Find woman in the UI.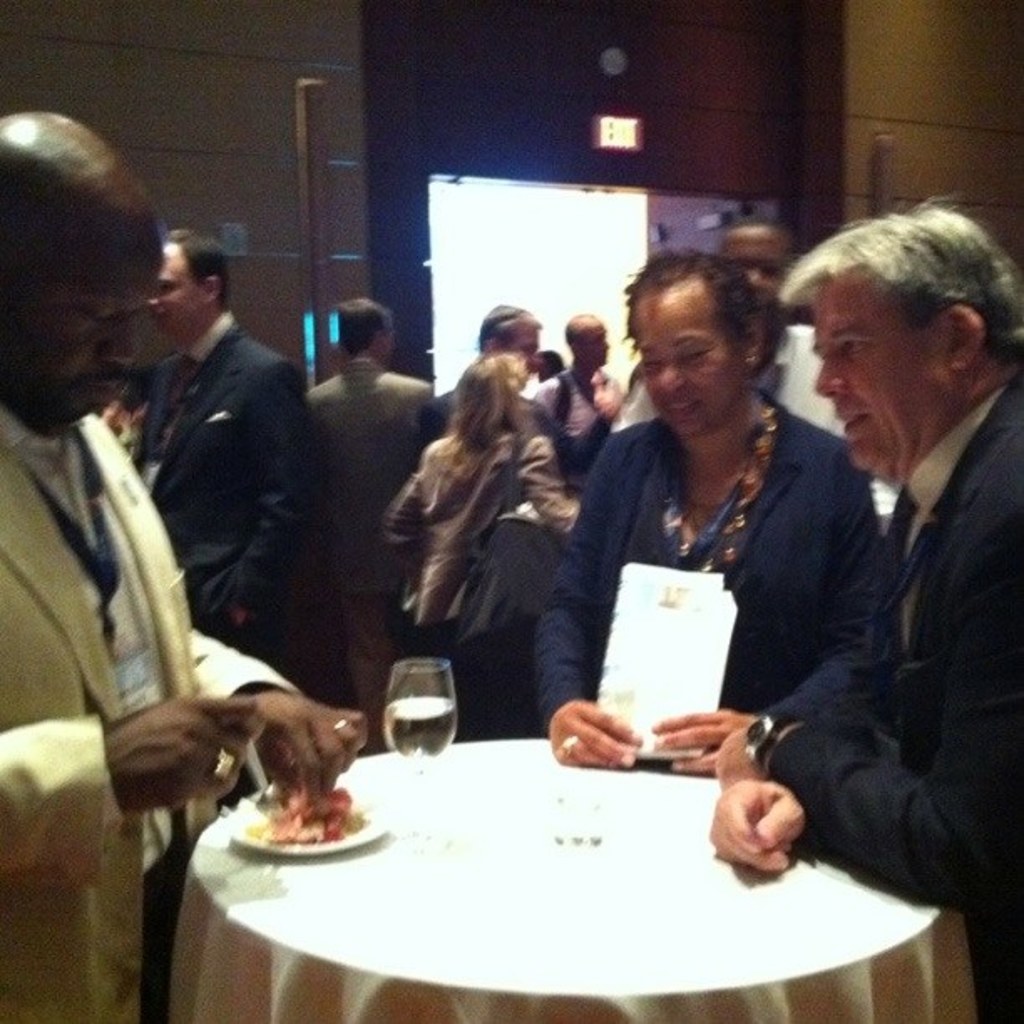
UI element at x1=390, y1=363, x2=579, y2=740.
